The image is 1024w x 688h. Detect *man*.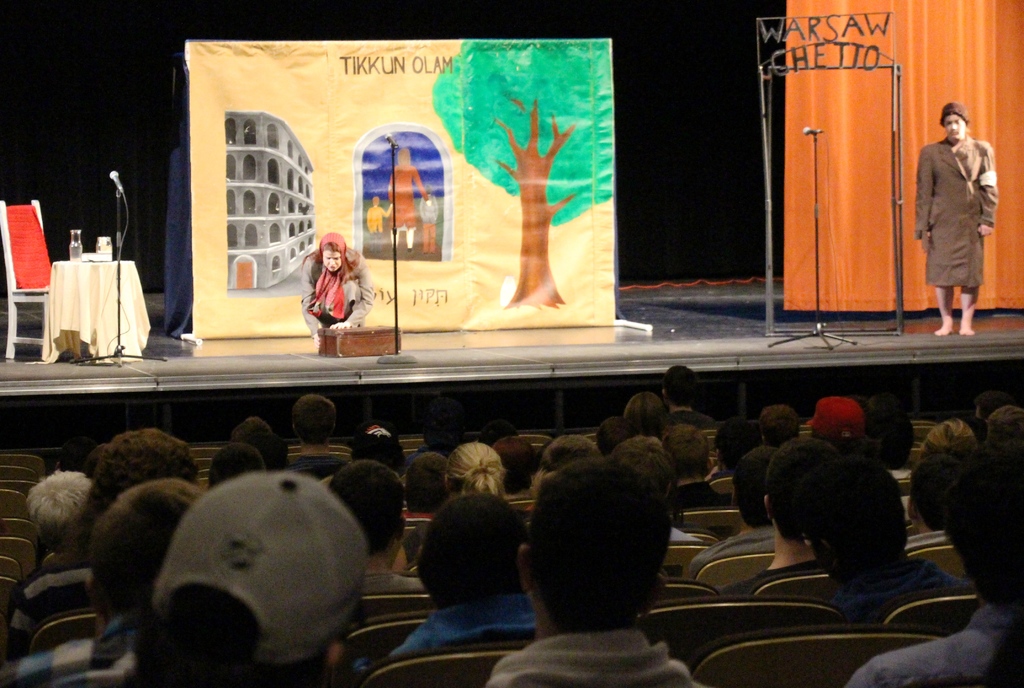
Detection: bbox=[207, 443, 266, 490].
